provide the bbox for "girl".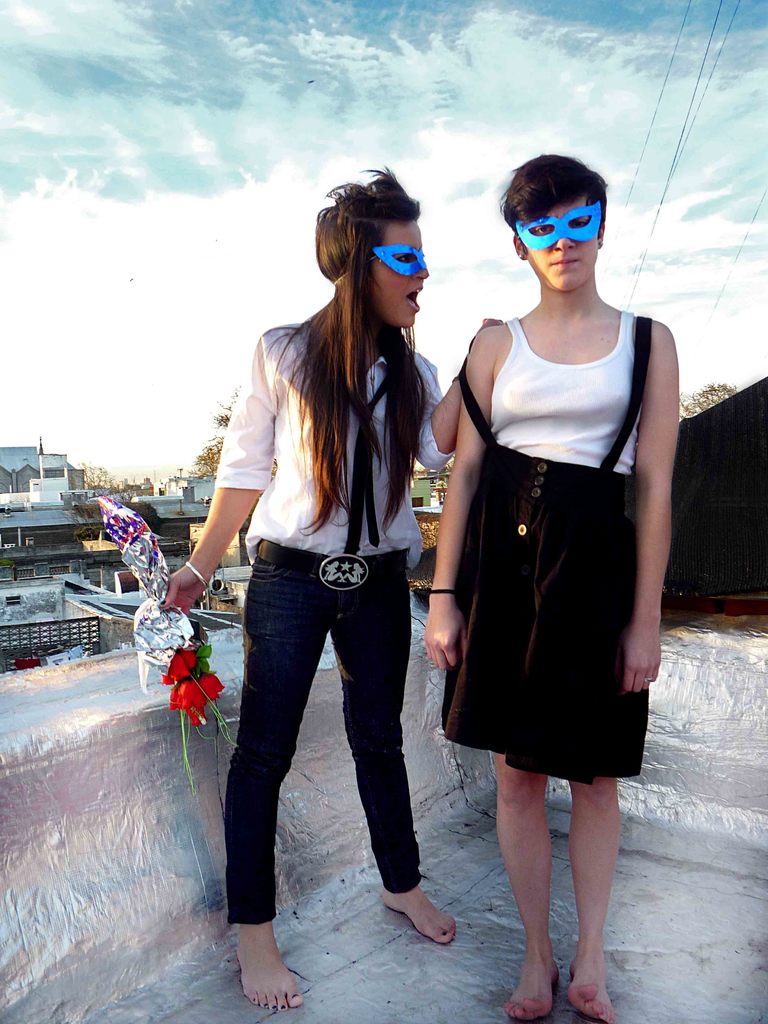
(424, 154, 678, 1023).
